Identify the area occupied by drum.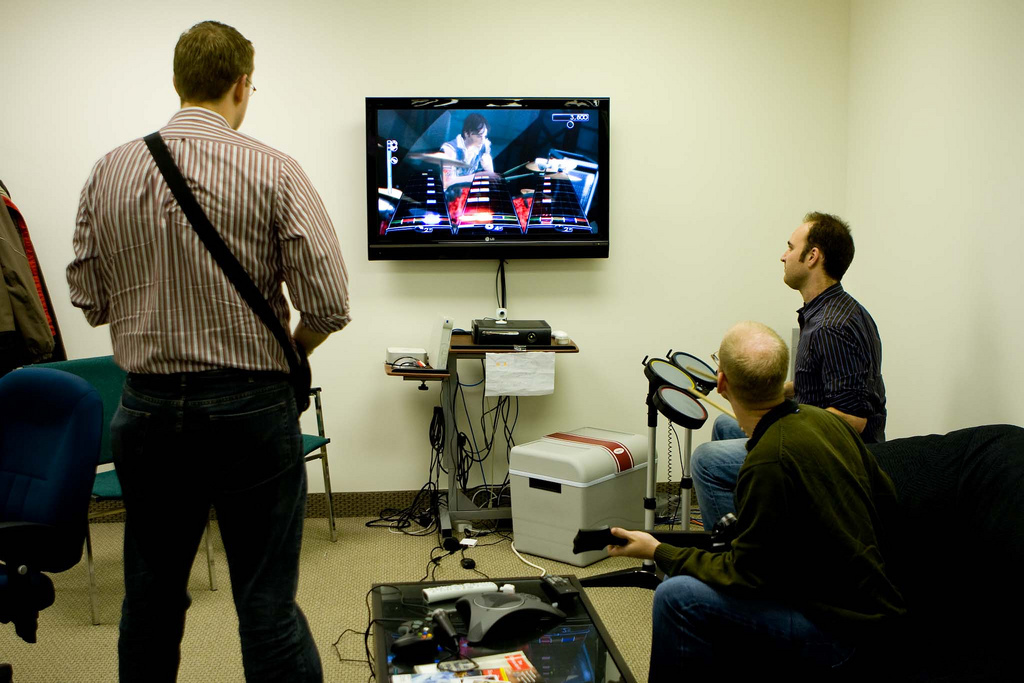
Area: [645,355,696,395].
